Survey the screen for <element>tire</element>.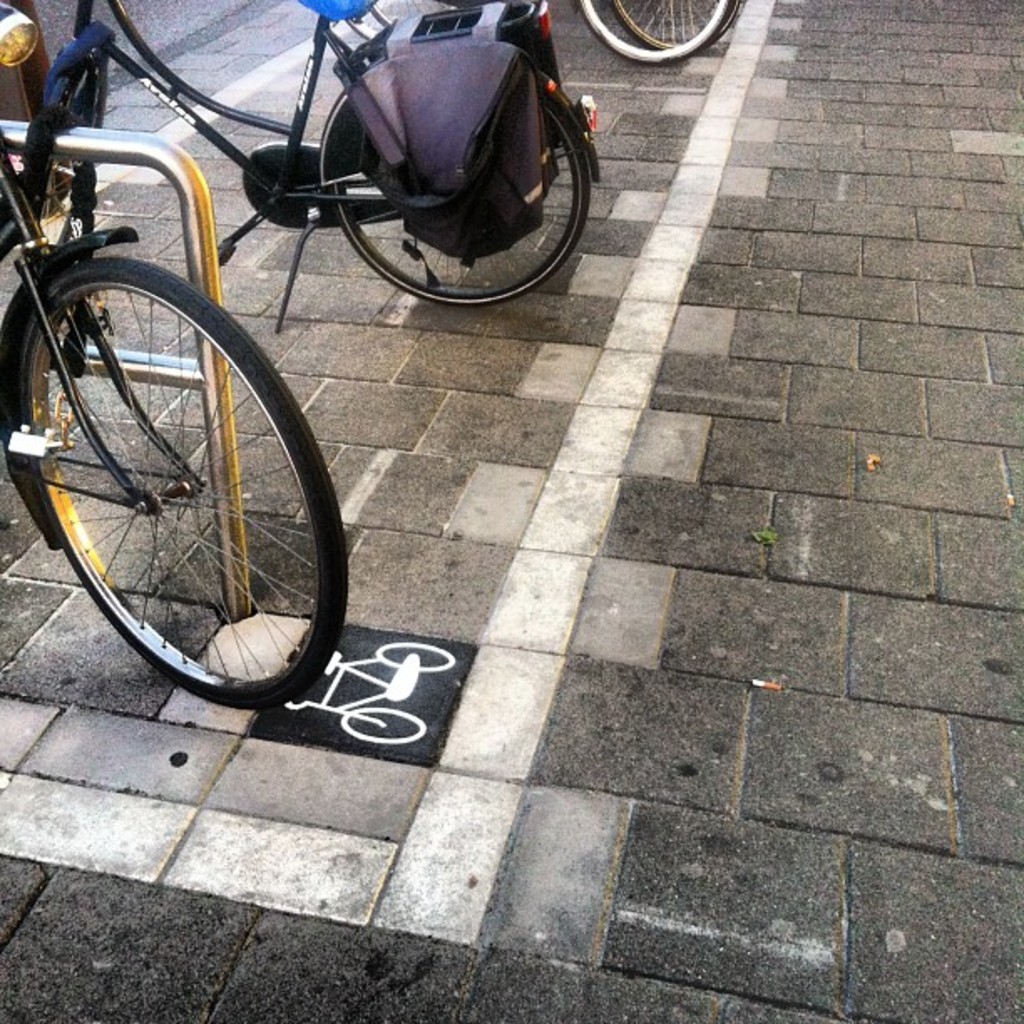
Survey found: (left=577, top=0, right=733, bottom=65).
